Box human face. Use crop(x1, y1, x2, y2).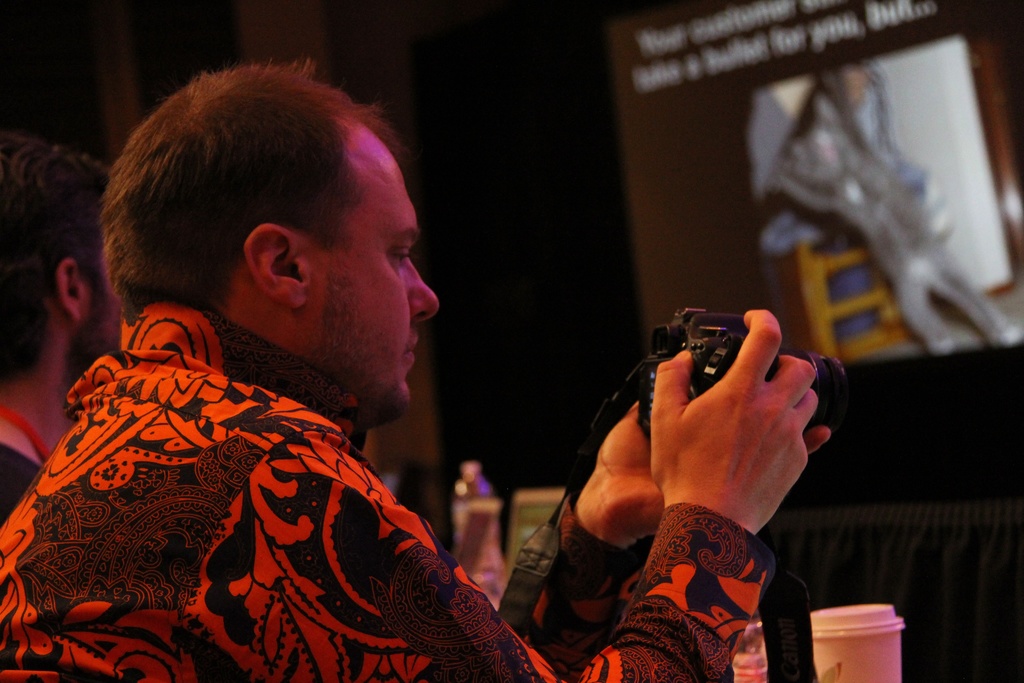
crop(328, 136, 438, 406).
